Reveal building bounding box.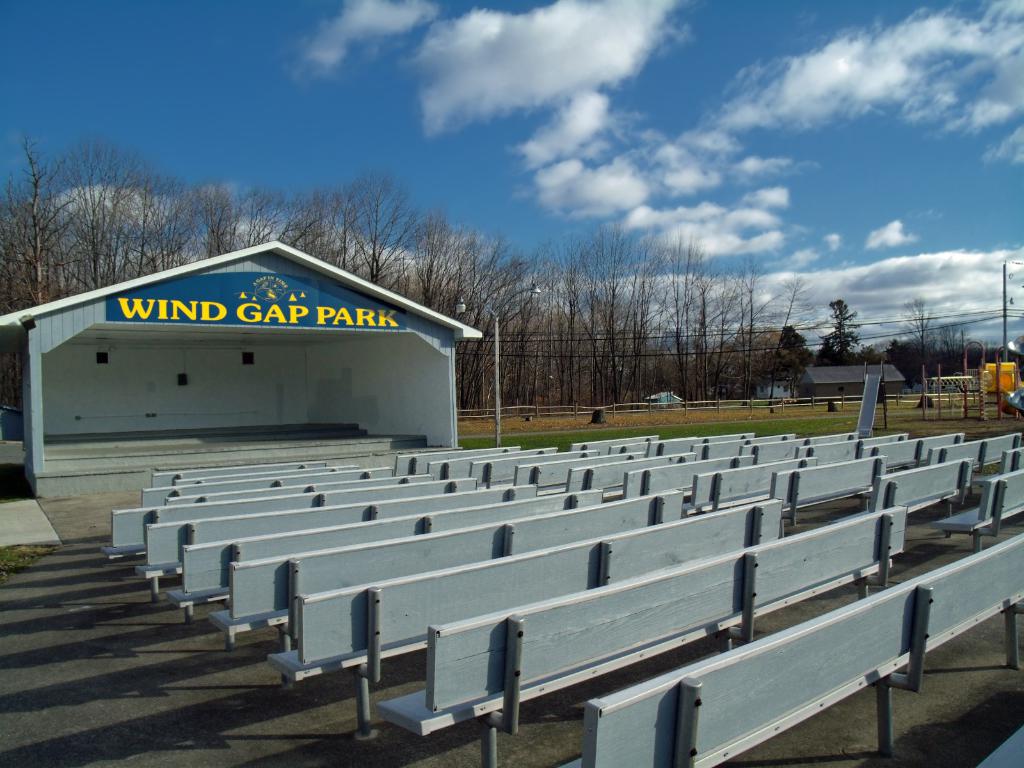
Revealed: l=637, t=395, r=687, b=408.
